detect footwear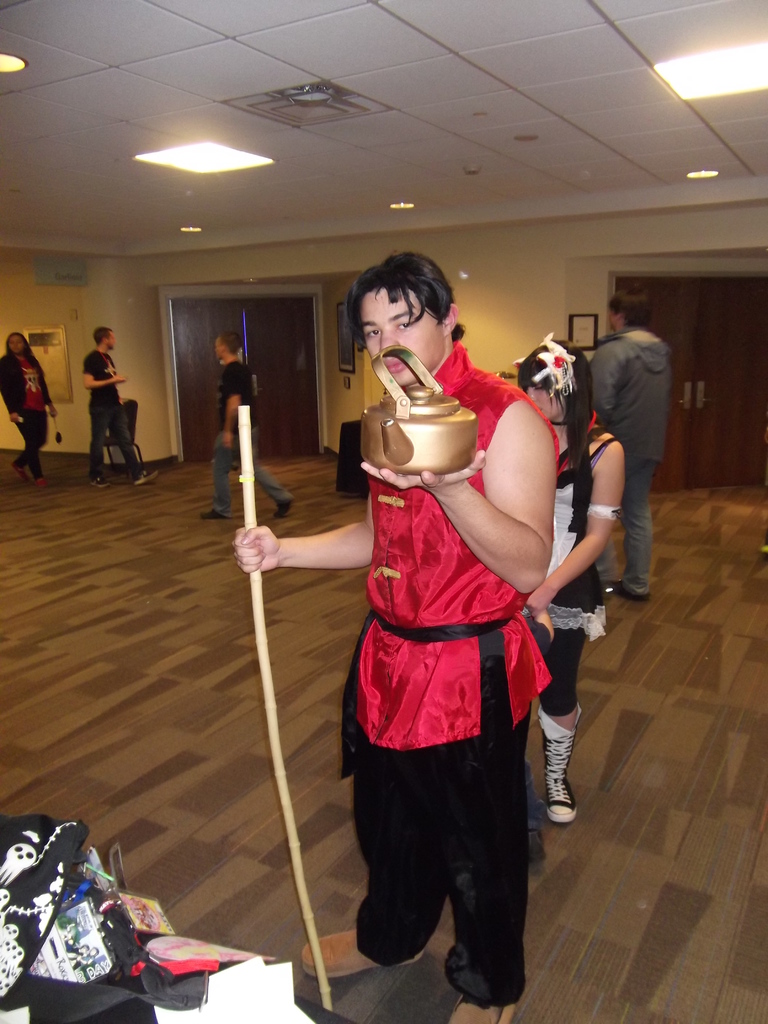
locate(35, 474, 49, 492)
